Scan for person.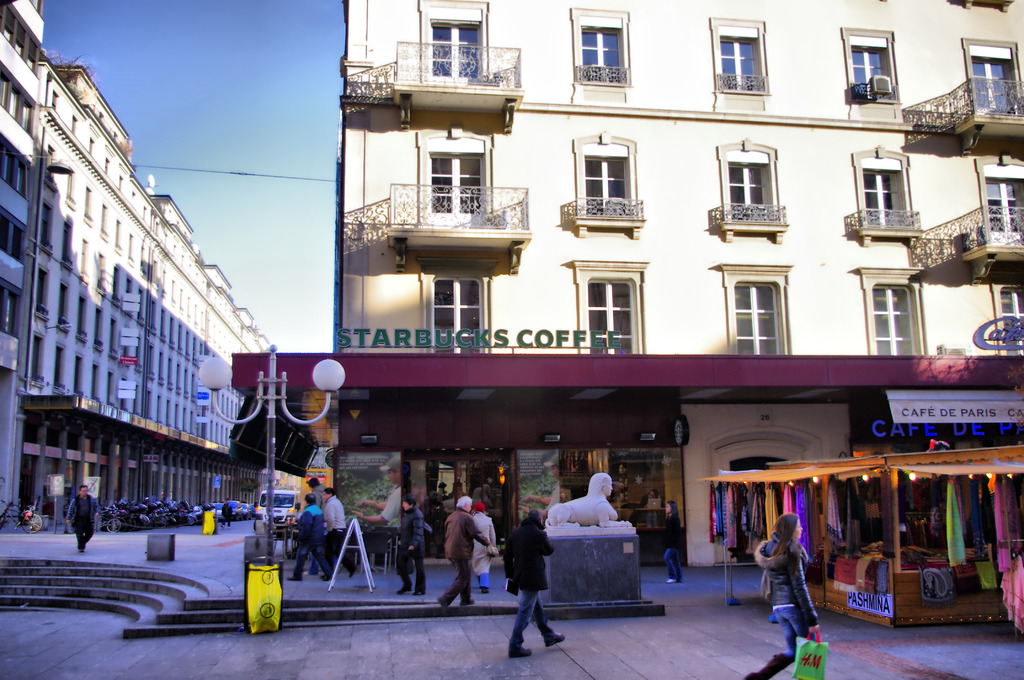
Scan result: (744, 510, 822, 679).
